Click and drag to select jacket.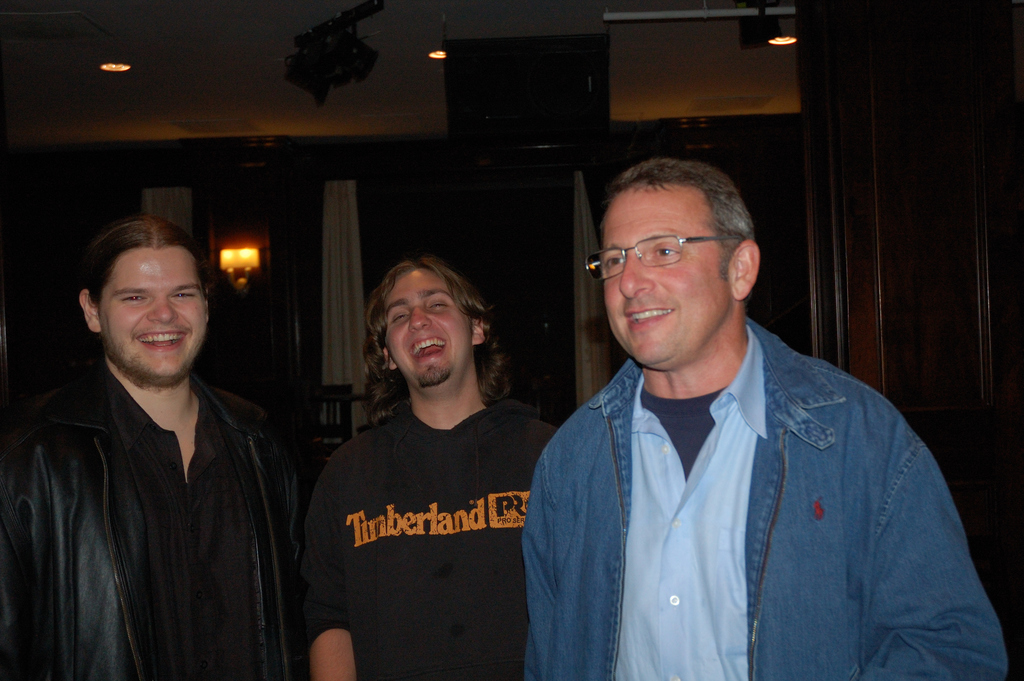
Selection: 513:320:1008:680.
